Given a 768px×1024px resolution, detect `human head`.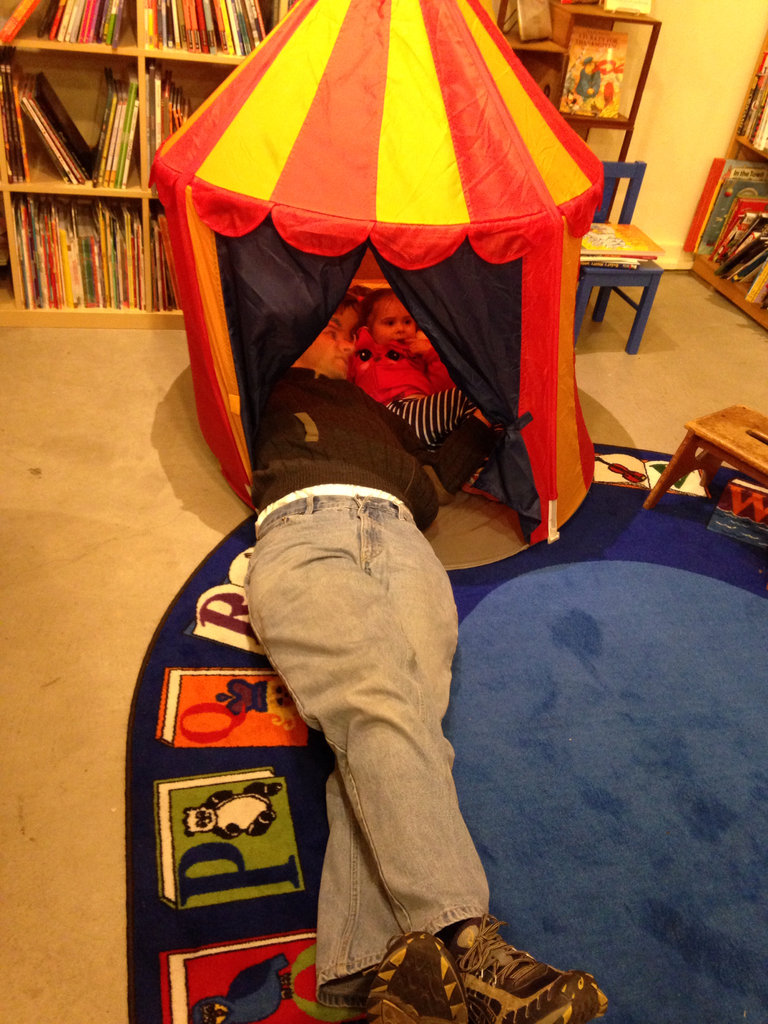
rect(284, 316, 357, 385).
